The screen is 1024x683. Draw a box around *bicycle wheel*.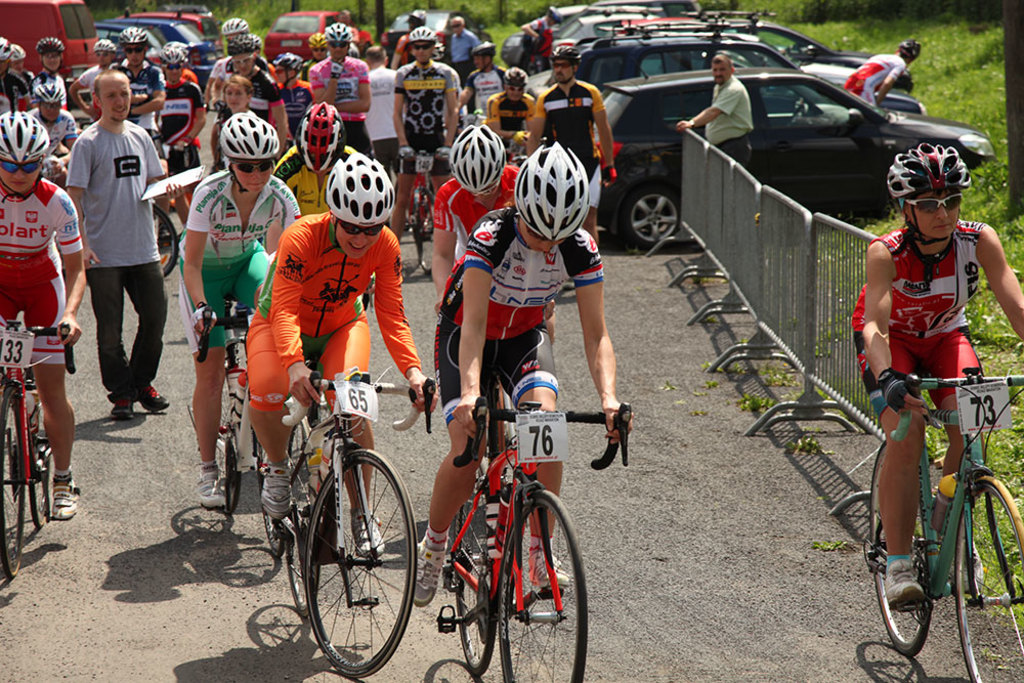
[left=148, top=207, right=175, bottom=275].
